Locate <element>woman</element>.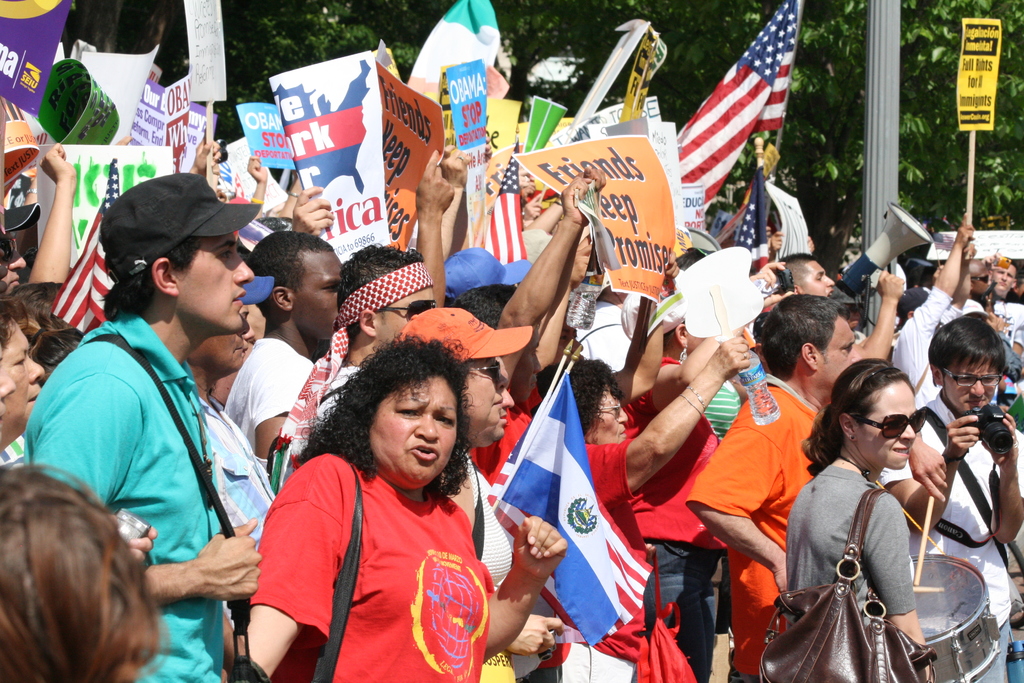
Bounding box: Rect(0, 460, 170, 682).
